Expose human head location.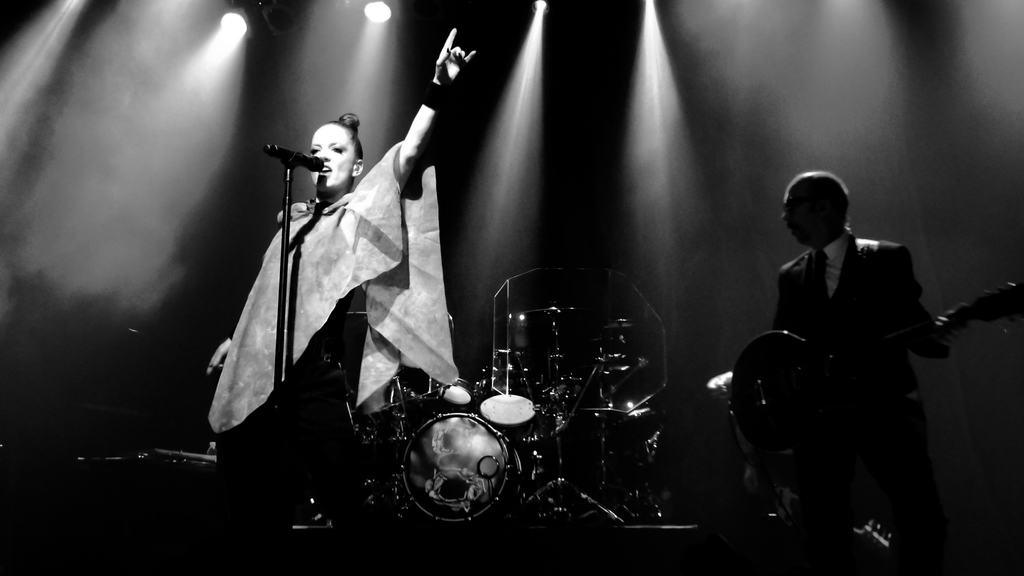
Exposed at [304,111,366,195].
